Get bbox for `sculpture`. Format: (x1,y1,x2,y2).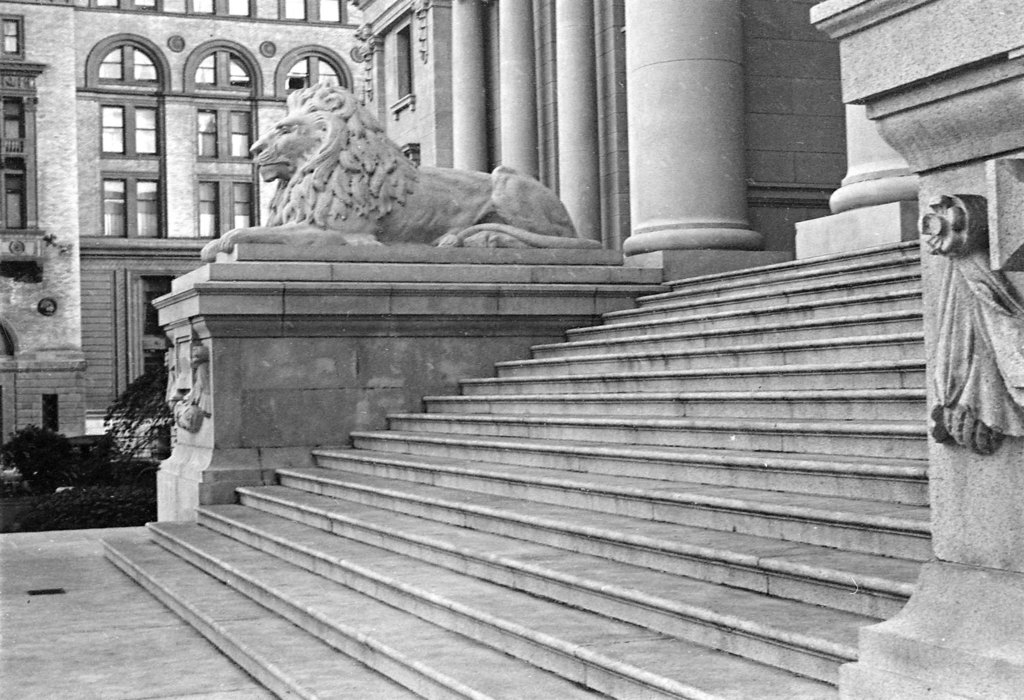
(923,193,1005,468).
